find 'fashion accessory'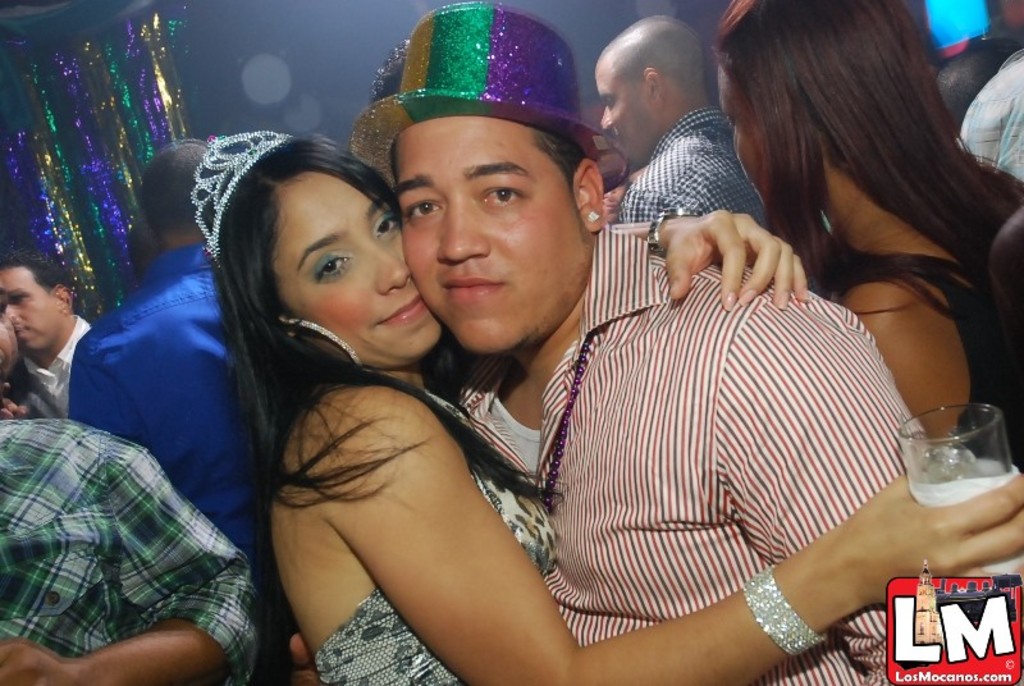
detection(581, 205, 603, 230)
